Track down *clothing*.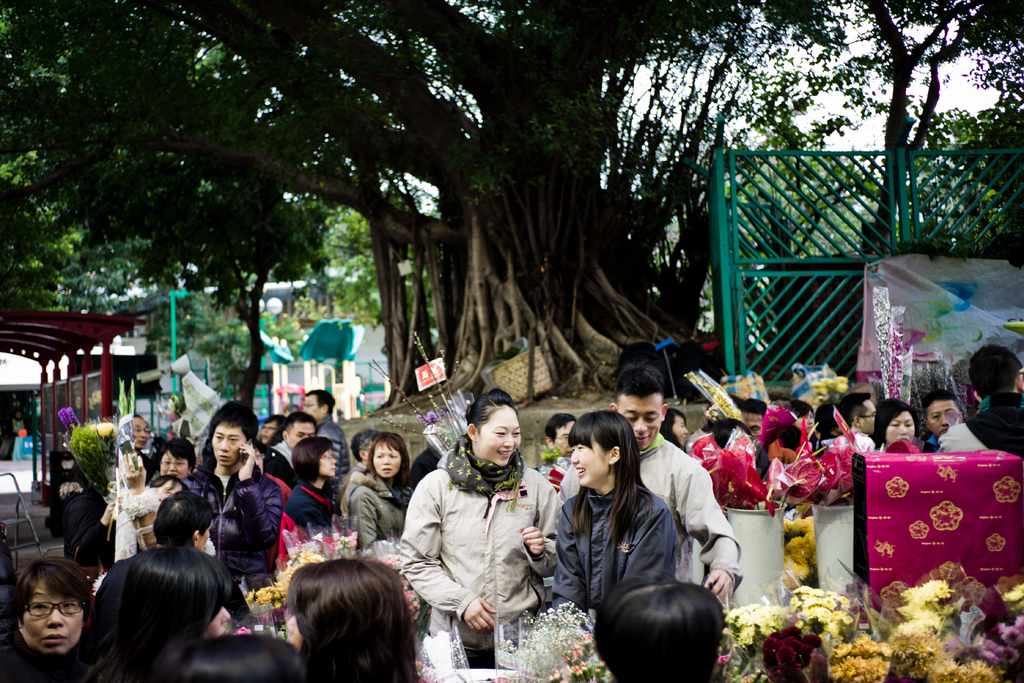
Tracked to Rect(315, 413, 350, 472).
